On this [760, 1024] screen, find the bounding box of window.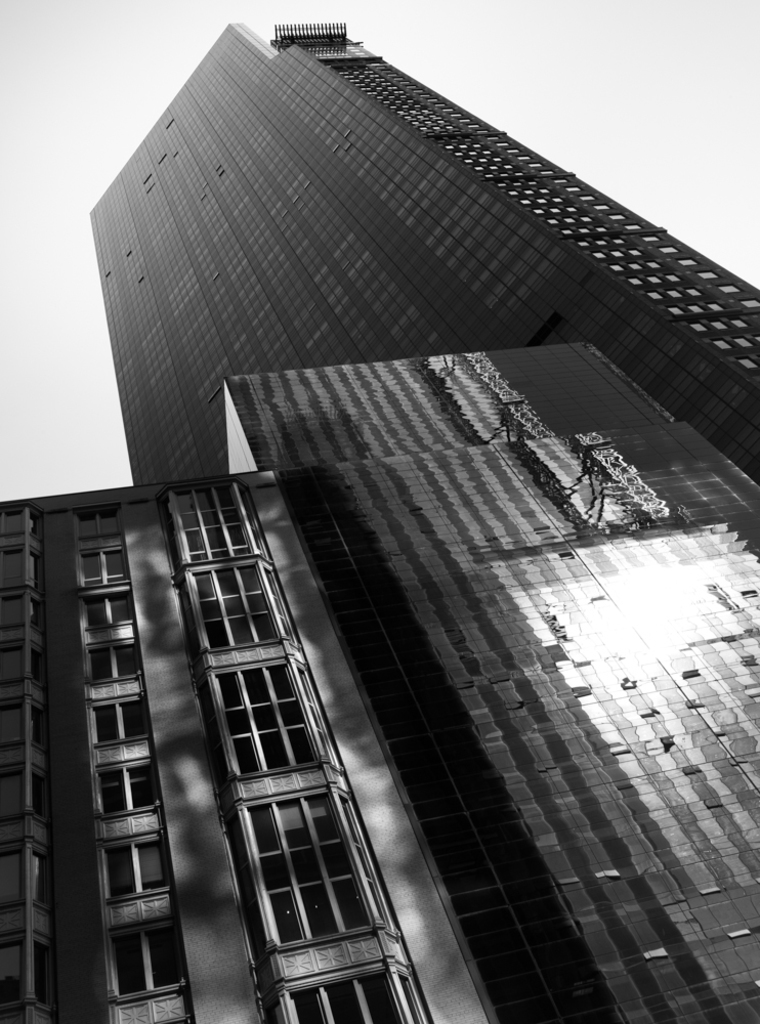
Bounding box: pyautogui.locateOnScreen(0, 936, 28, 1014).
